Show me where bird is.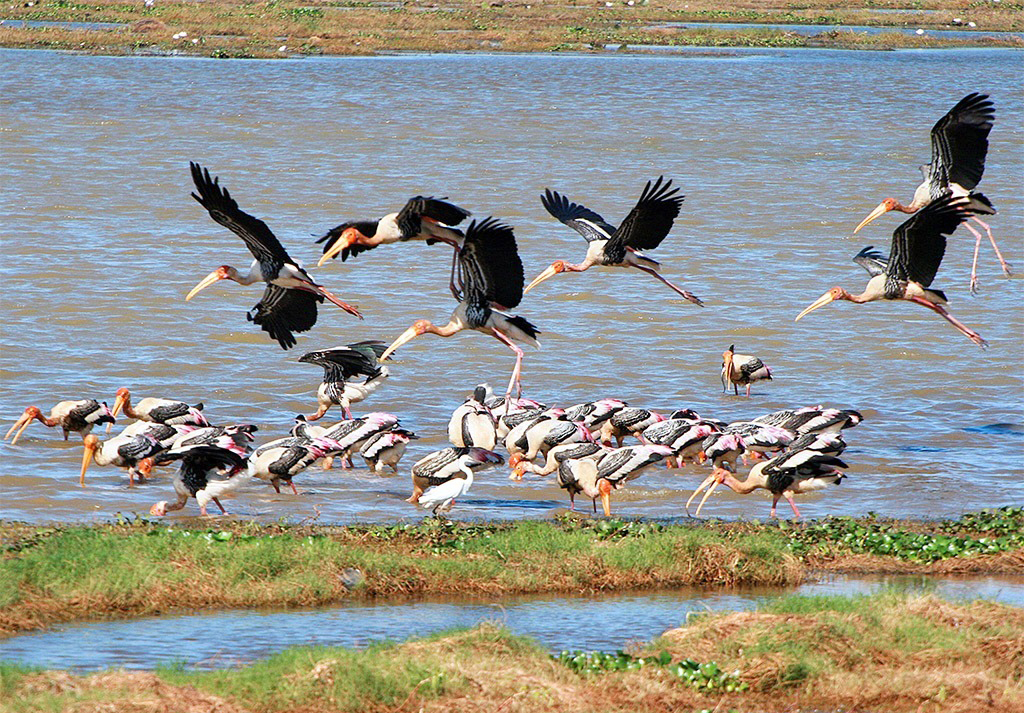
bird is at 317, 189, 478, 276.
